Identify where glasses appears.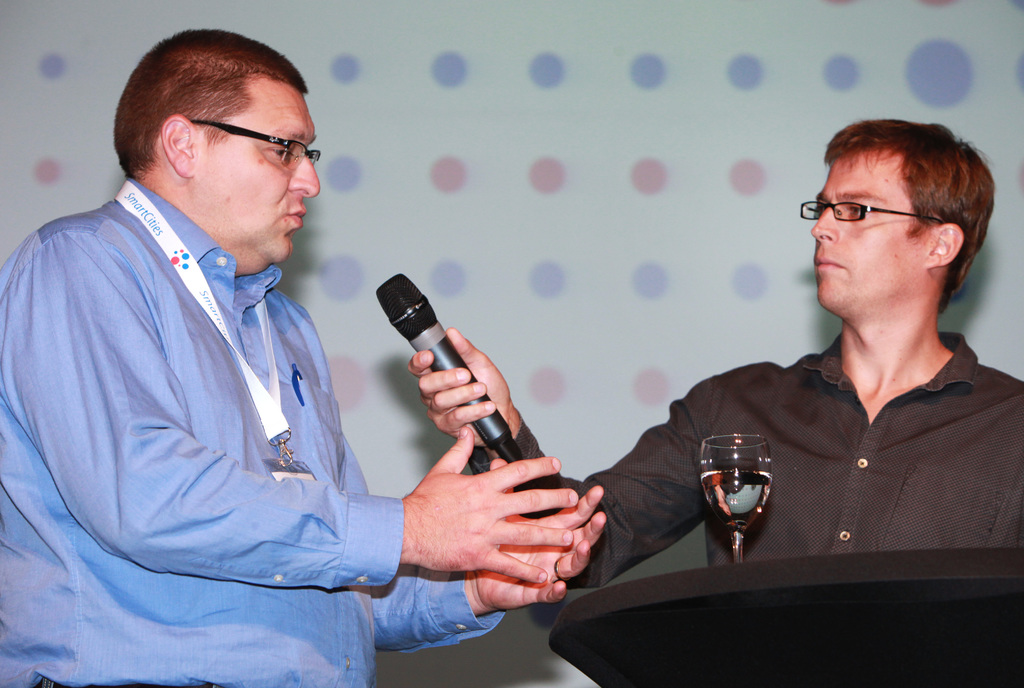
Appears at bbox=(184, 113, 328, 175).
